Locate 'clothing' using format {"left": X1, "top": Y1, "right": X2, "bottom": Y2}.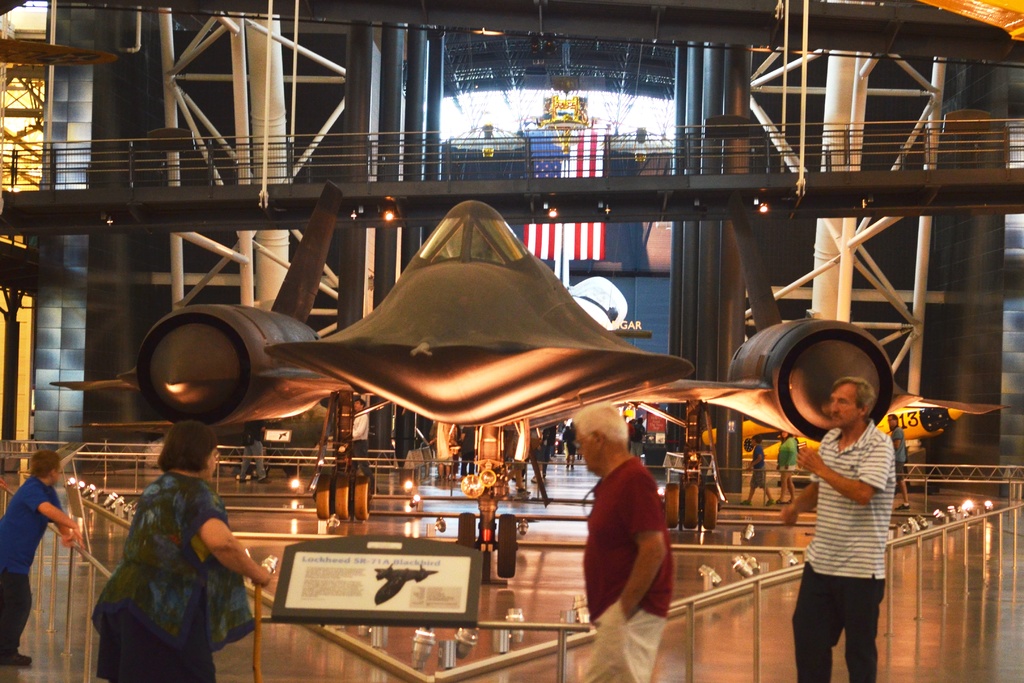
{"left": 776, "top": 436, "right": 794, "bottom": 473}.
